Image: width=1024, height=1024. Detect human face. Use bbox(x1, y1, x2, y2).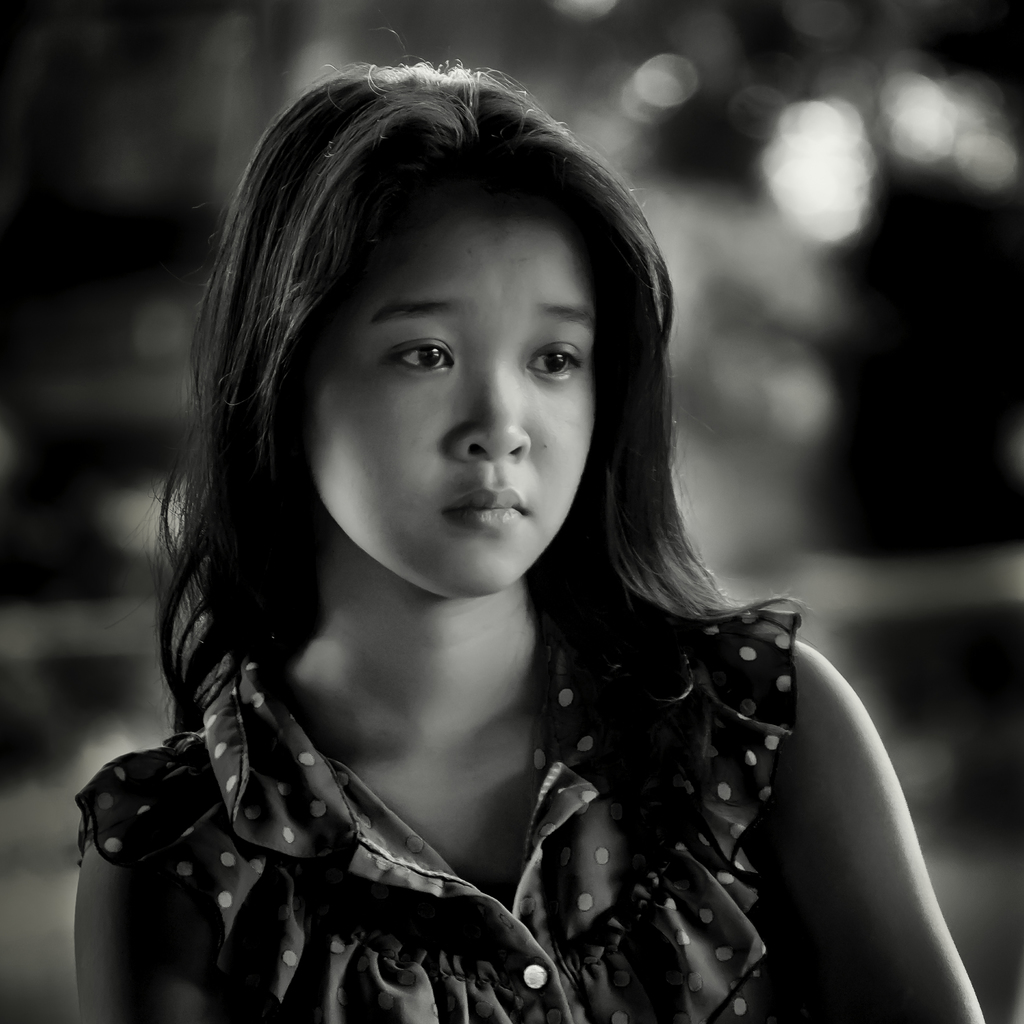
bbox(305, 221, 600, 585).
